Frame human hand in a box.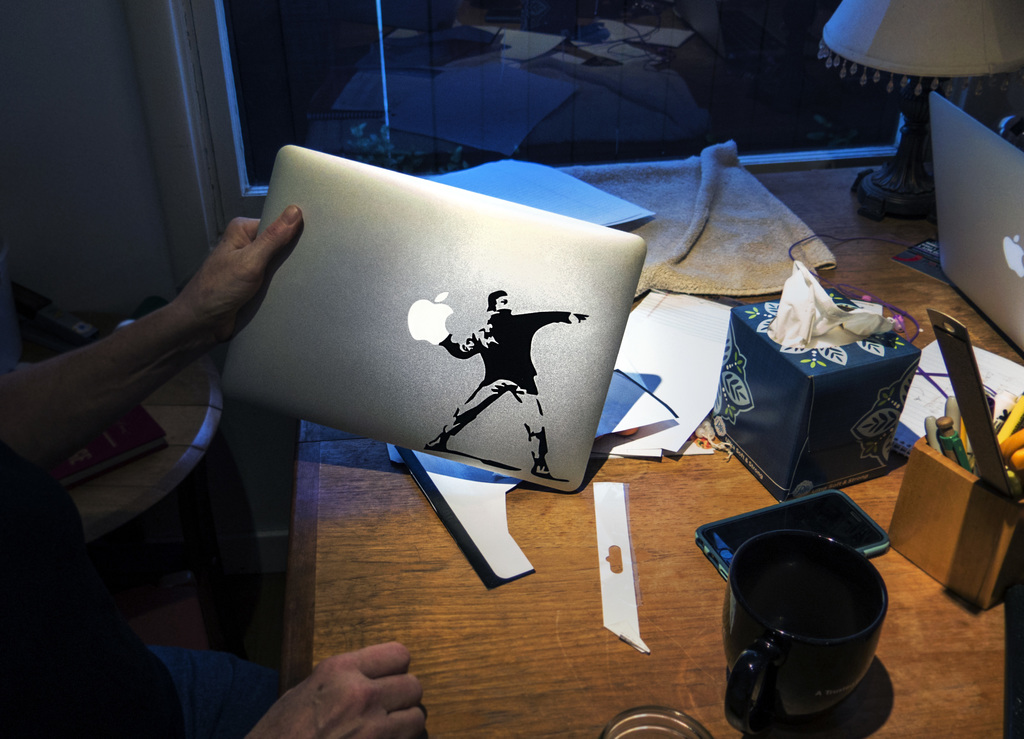
<region>244, 640, 428, 738</region>.
